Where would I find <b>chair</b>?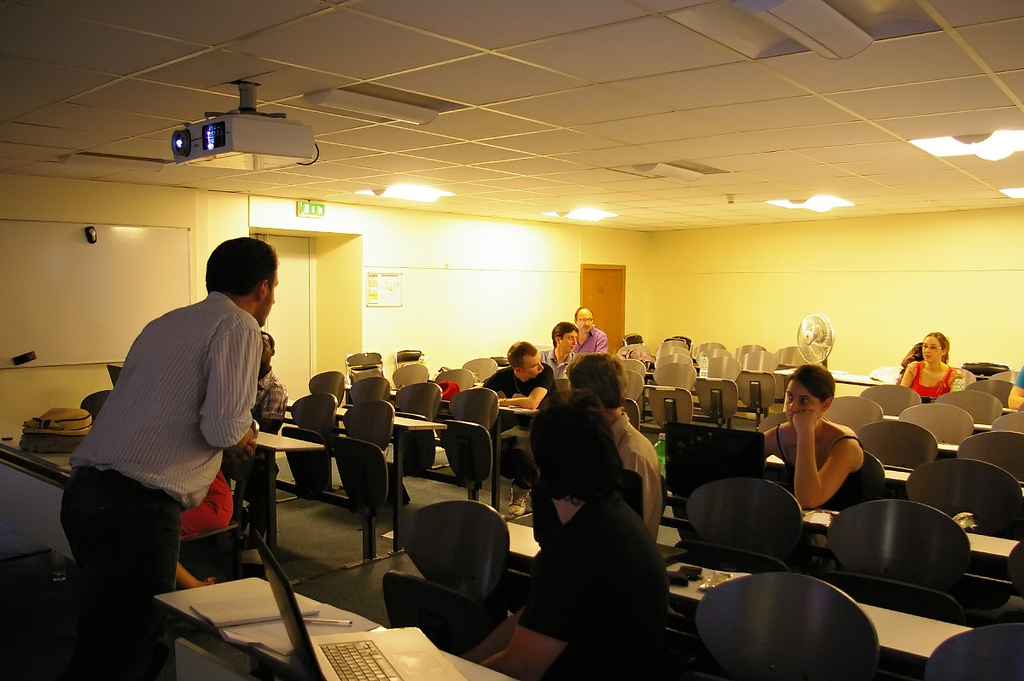
At 622/370/644/428.
